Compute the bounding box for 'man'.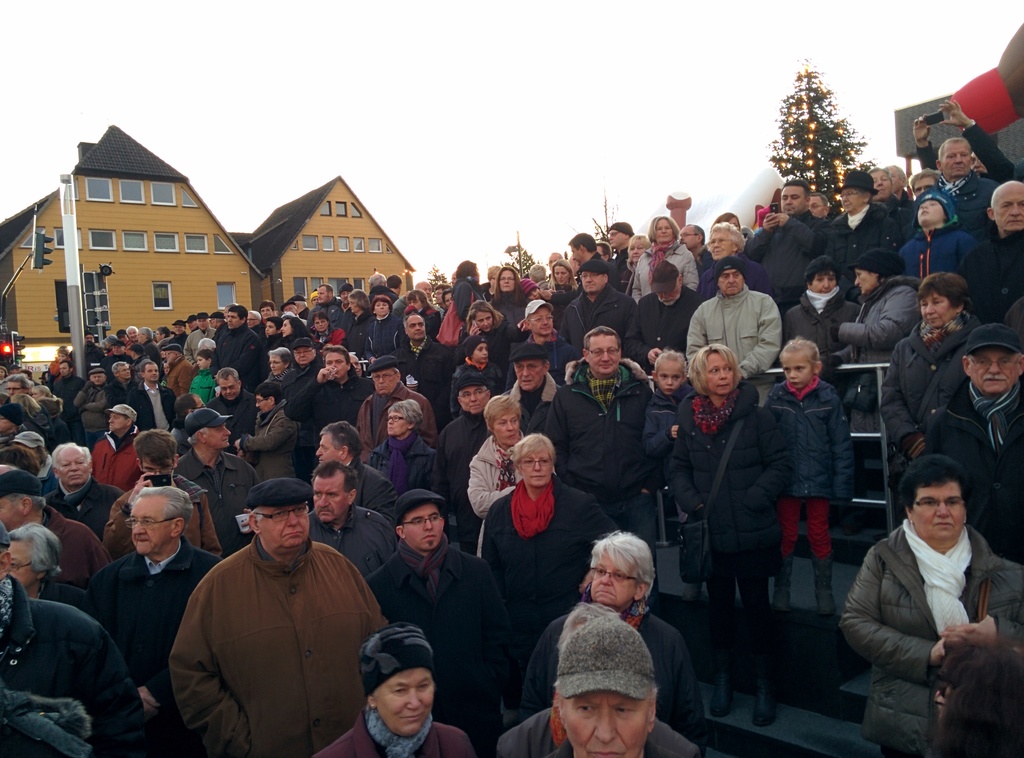
bbox=(94, 401, 145, 498).
